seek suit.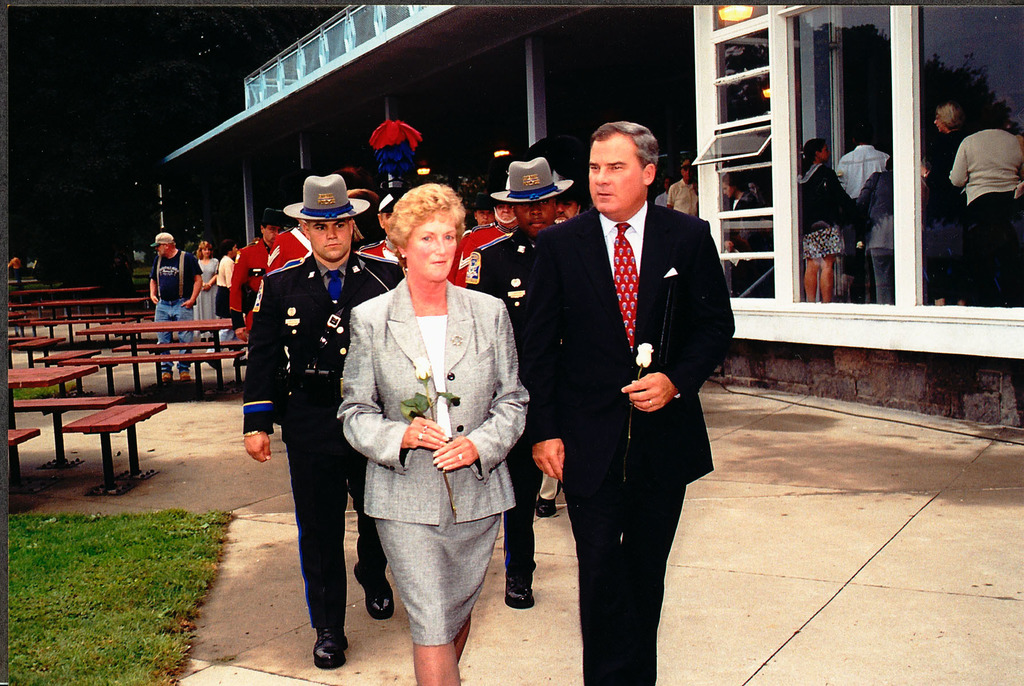
[241,251,403,628].
